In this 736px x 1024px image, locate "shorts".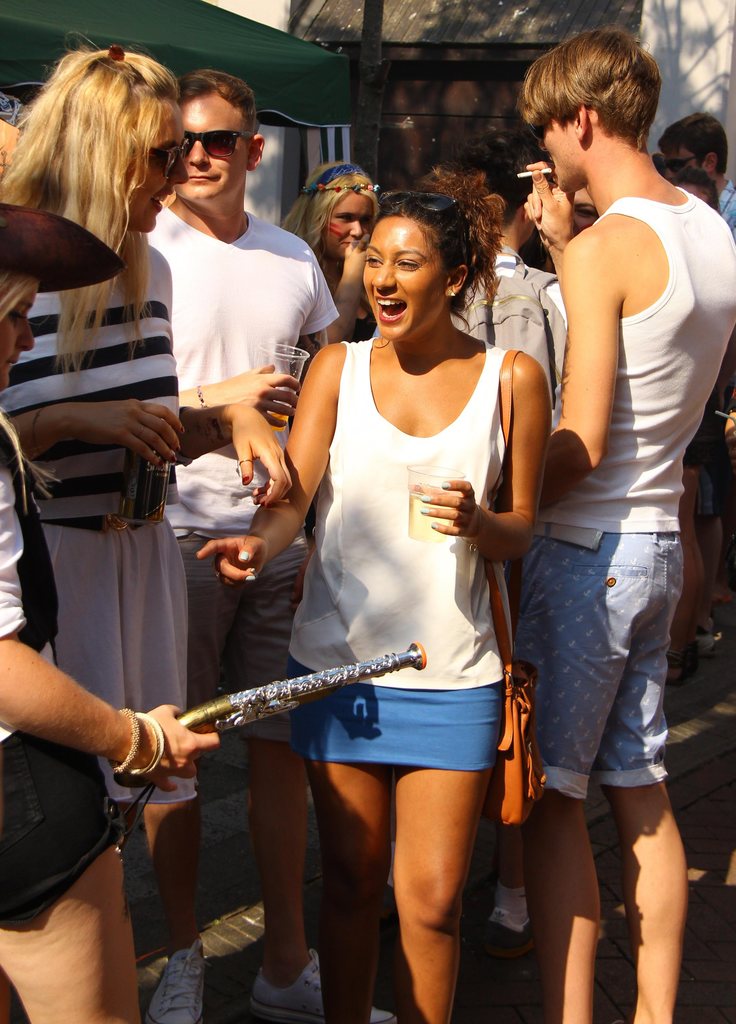
Bounding box: bbox=[516, 534, 685, 807].
